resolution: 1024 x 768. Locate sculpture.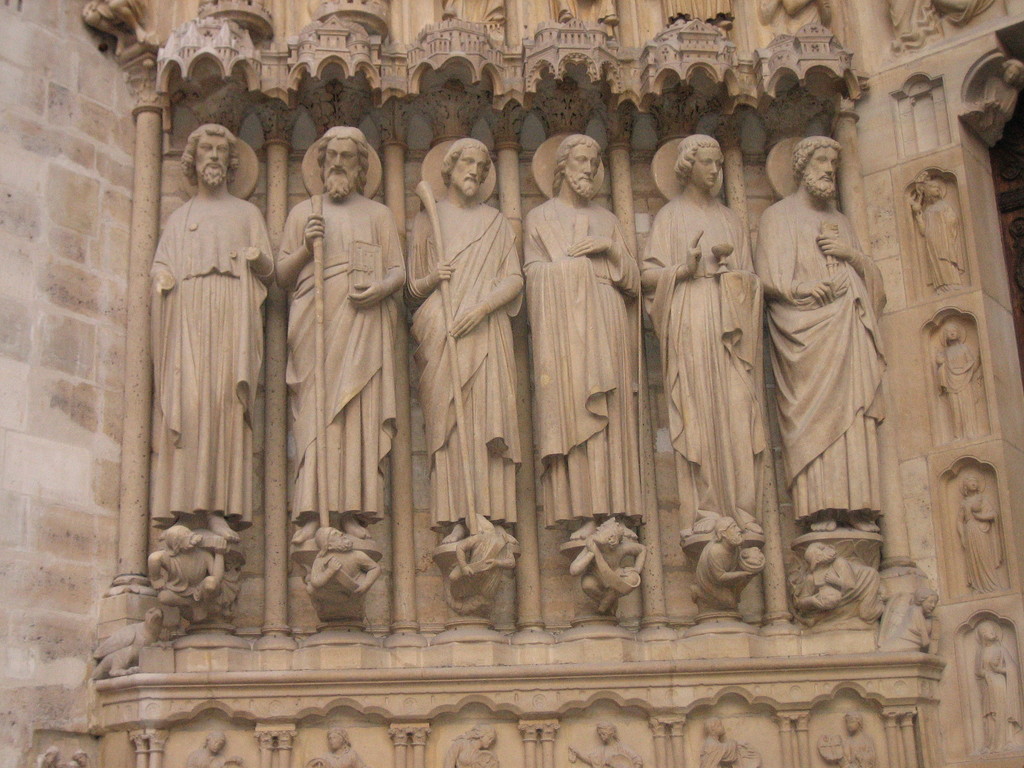
<box>564,722,644,767</box>.
